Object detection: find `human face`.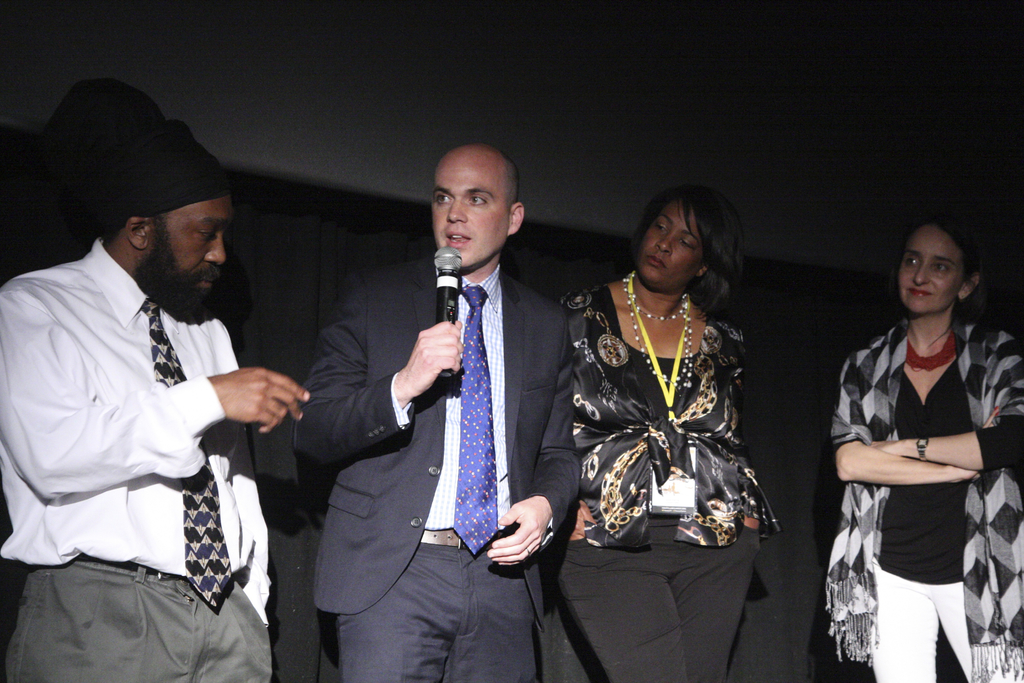
(149, 197, 230, 292).
